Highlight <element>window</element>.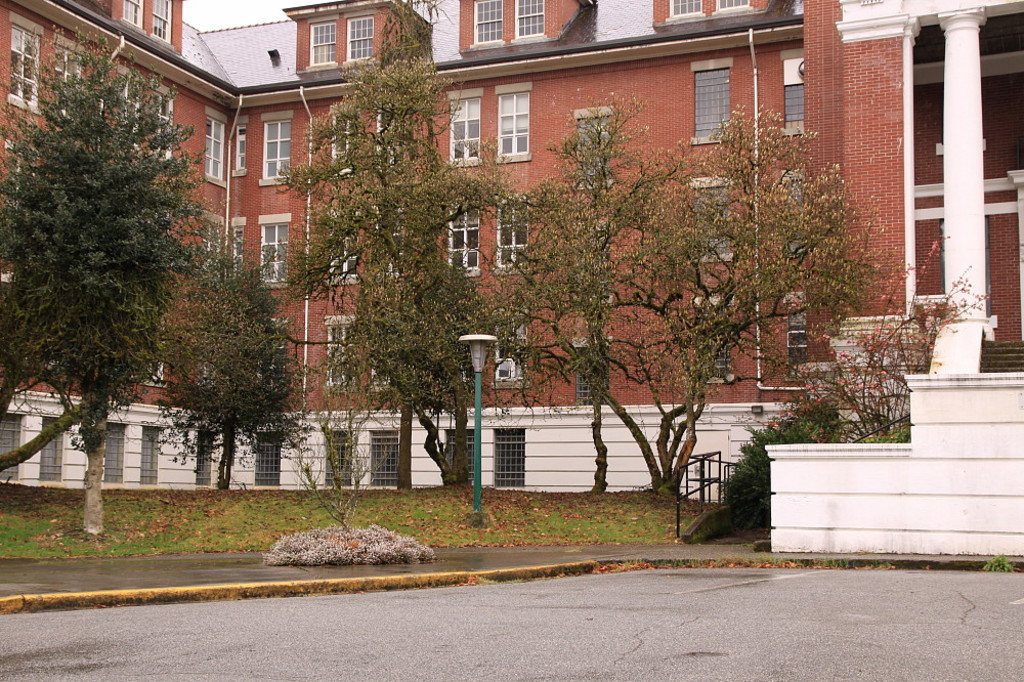
Highlighted region: BBox(573, 106, 624, 191).
